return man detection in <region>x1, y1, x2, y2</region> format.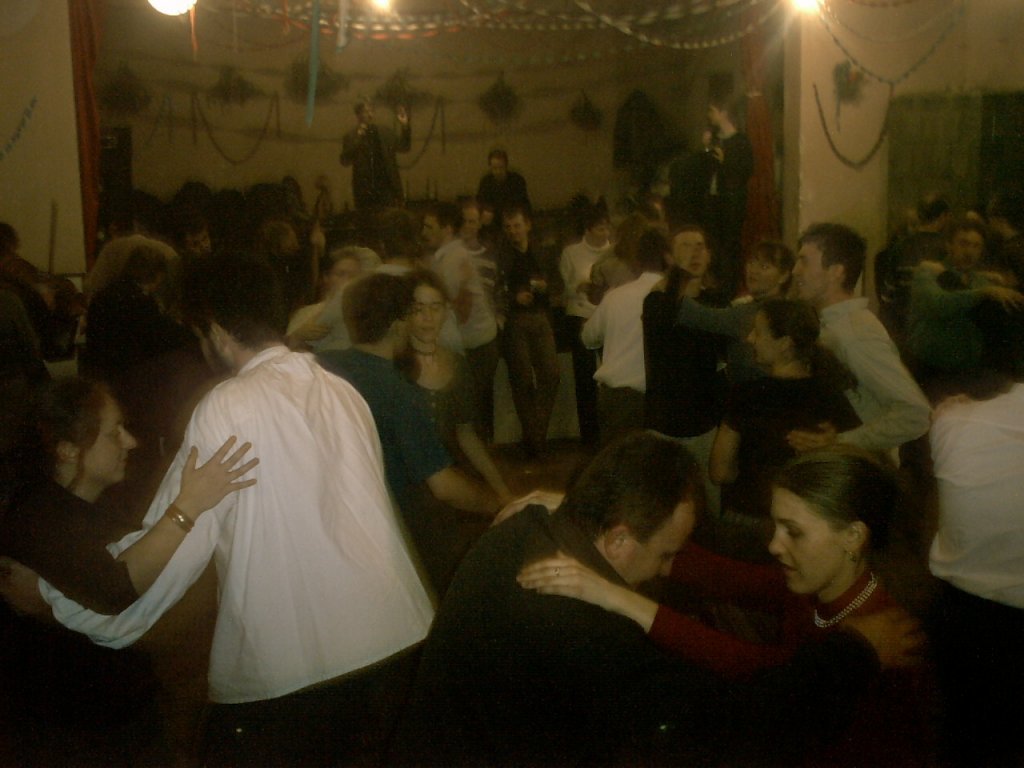
<region>337, 101, 411, 215</region>.
